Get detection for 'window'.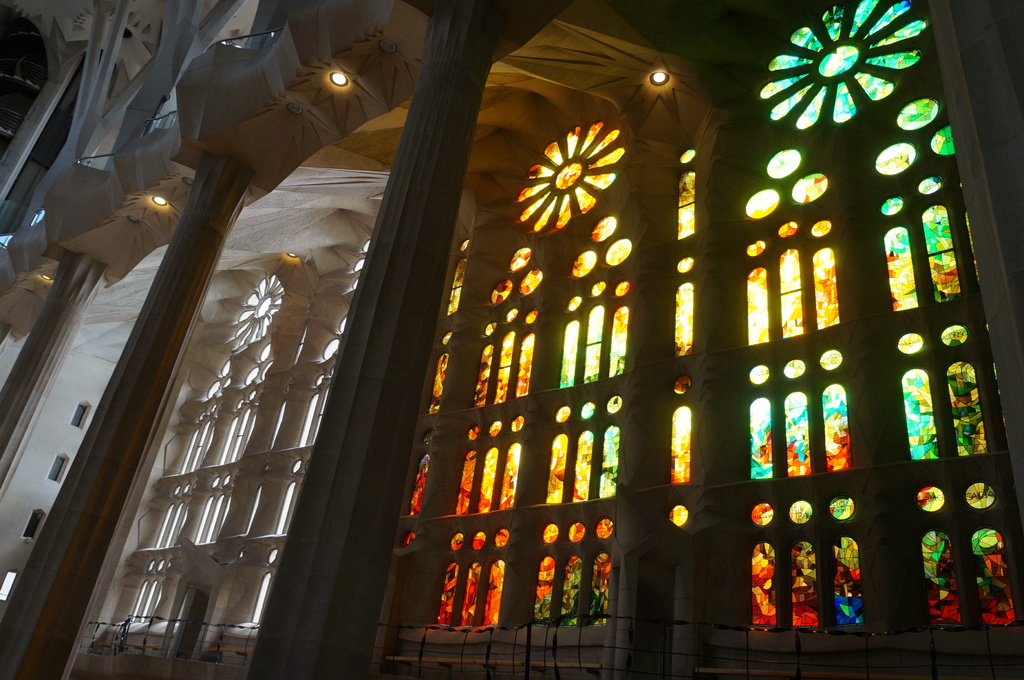
Detection: l=746, t=0, r=1023, b=679.
